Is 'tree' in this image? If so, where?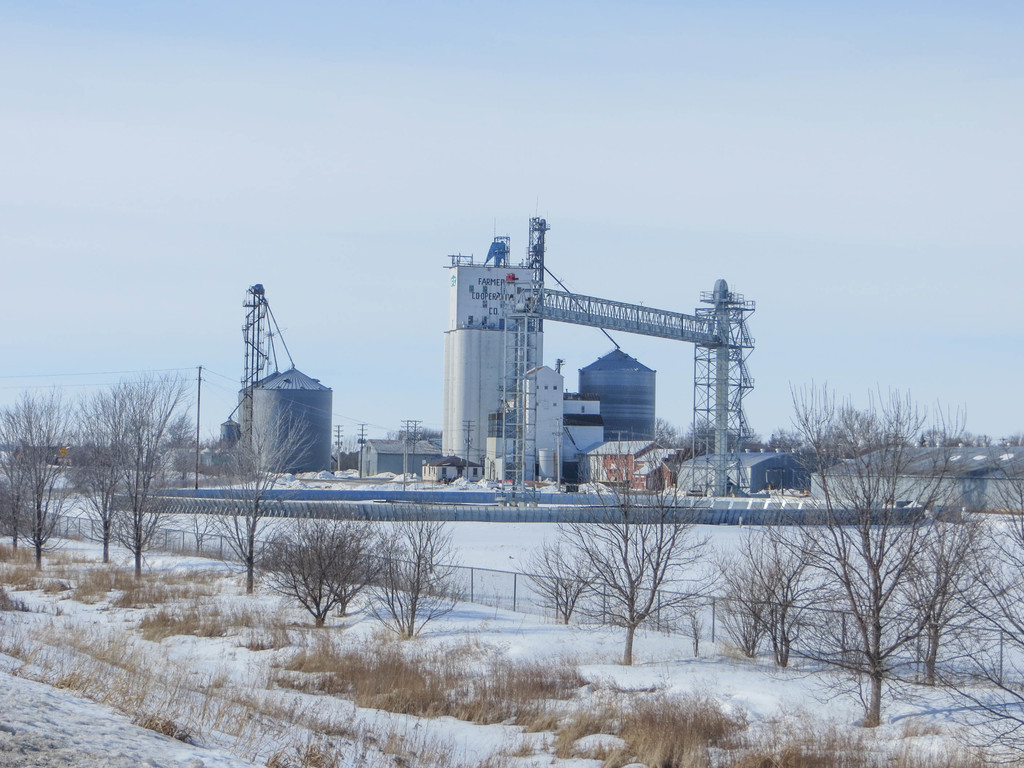
Yes, at 710,559,808,666.
